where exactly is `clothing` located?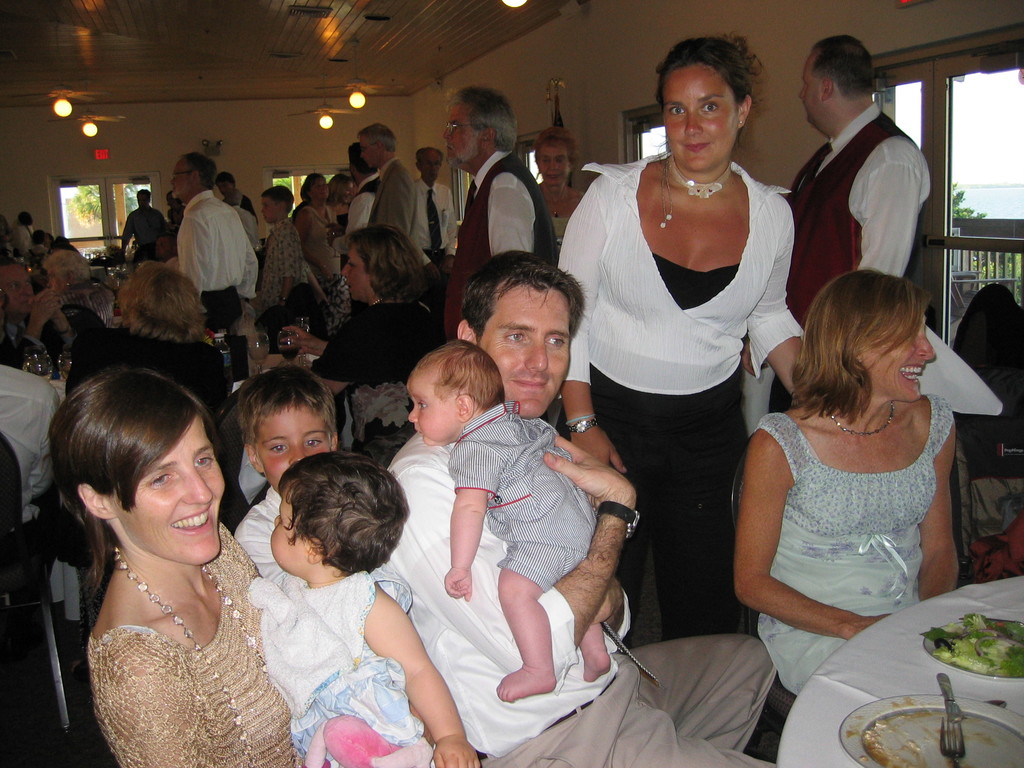
Its bounding box is 118:203:172:262.
